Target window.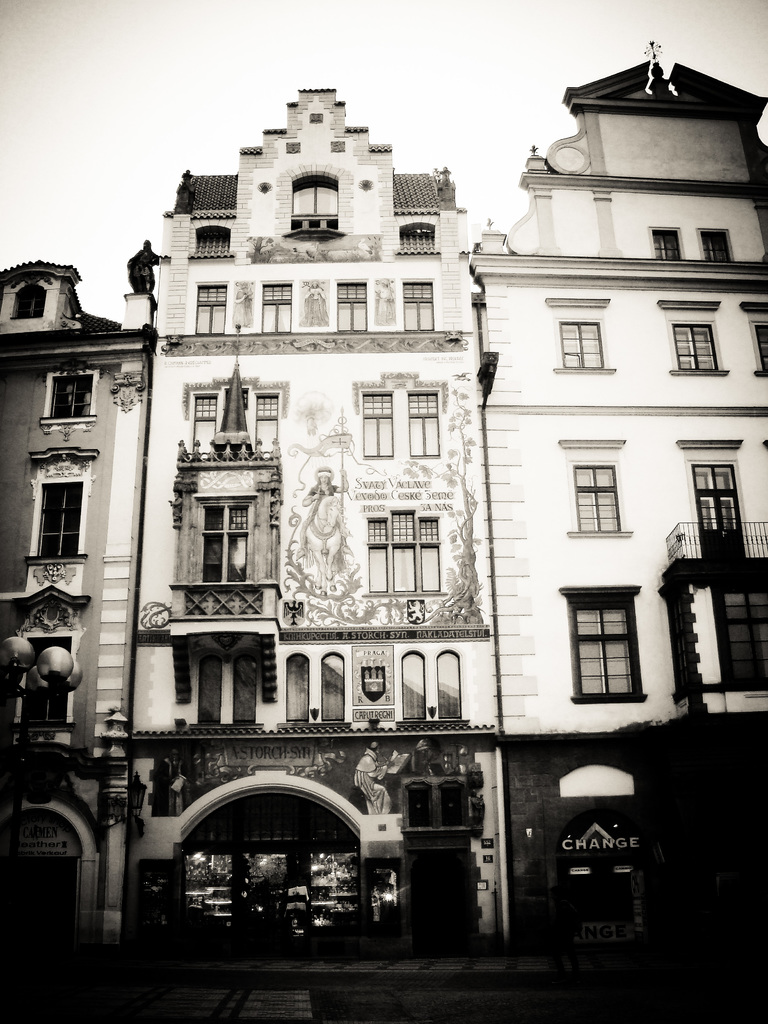
Target region: 191/282/228/328.
